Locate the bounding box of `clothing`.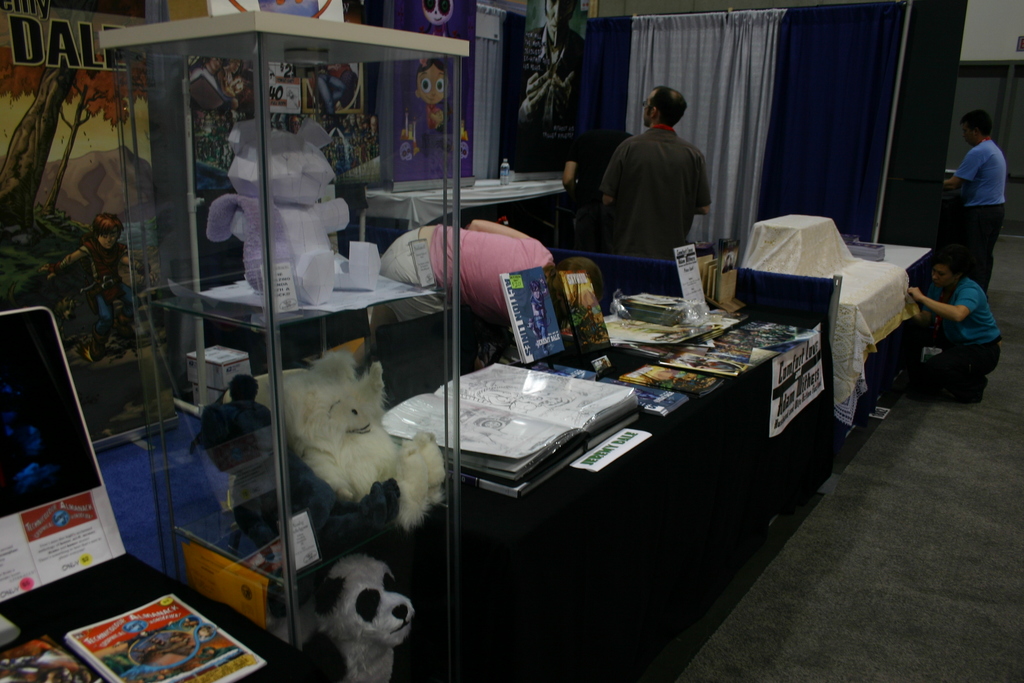
Bounding box: l=600, t=124, r=712, b=263.
